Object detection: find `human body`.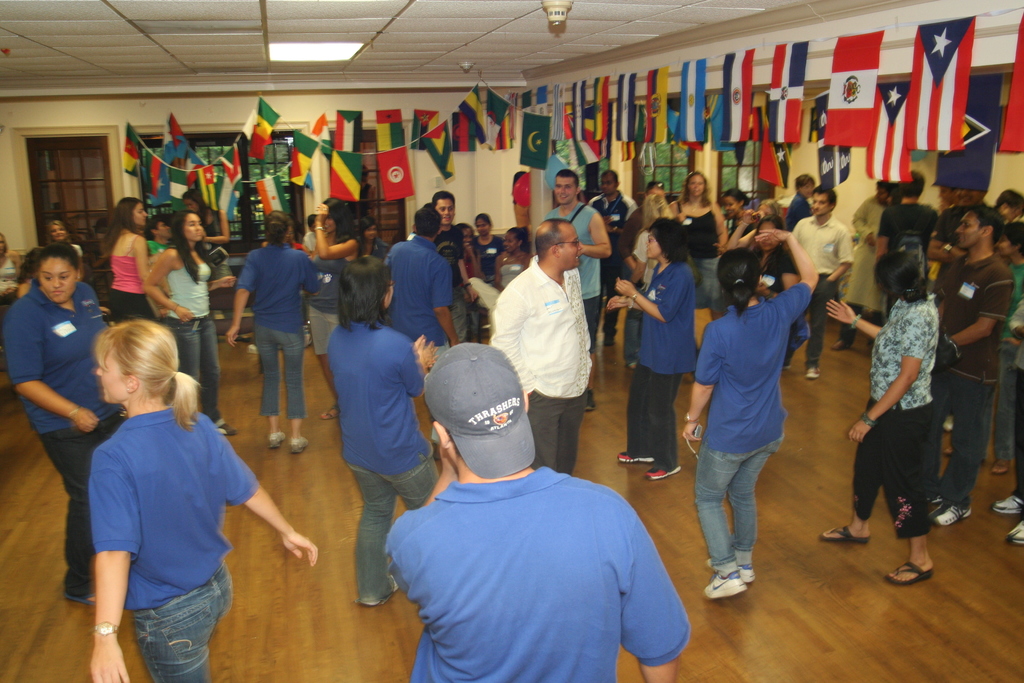
[76,325,292,682].
